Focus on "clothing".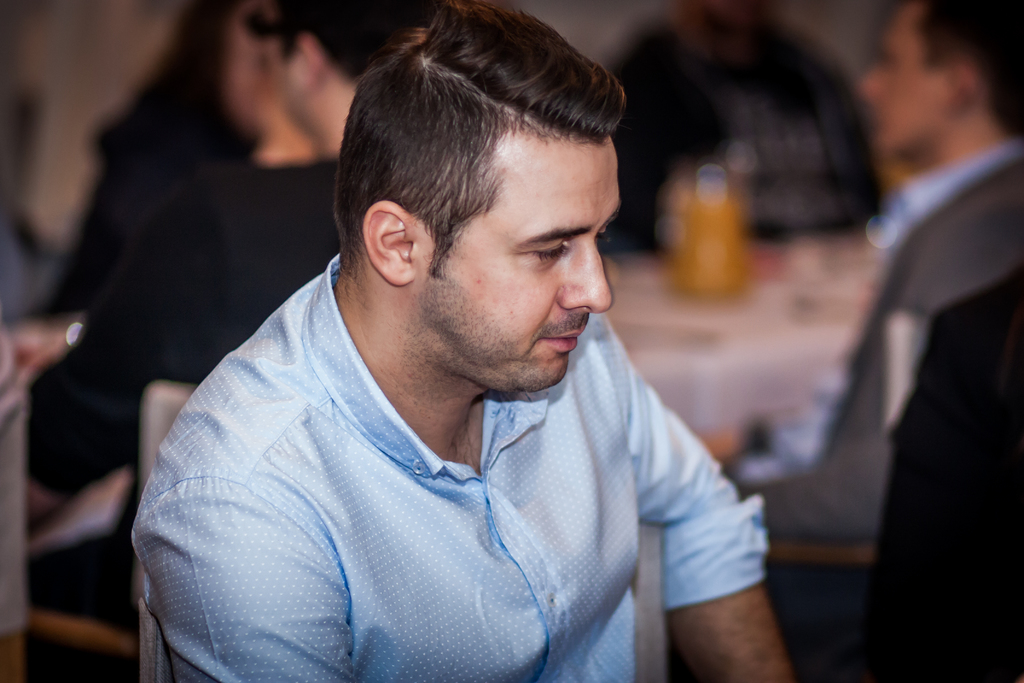
Focused at (left=100, top=284, right=770, bottom=661).
